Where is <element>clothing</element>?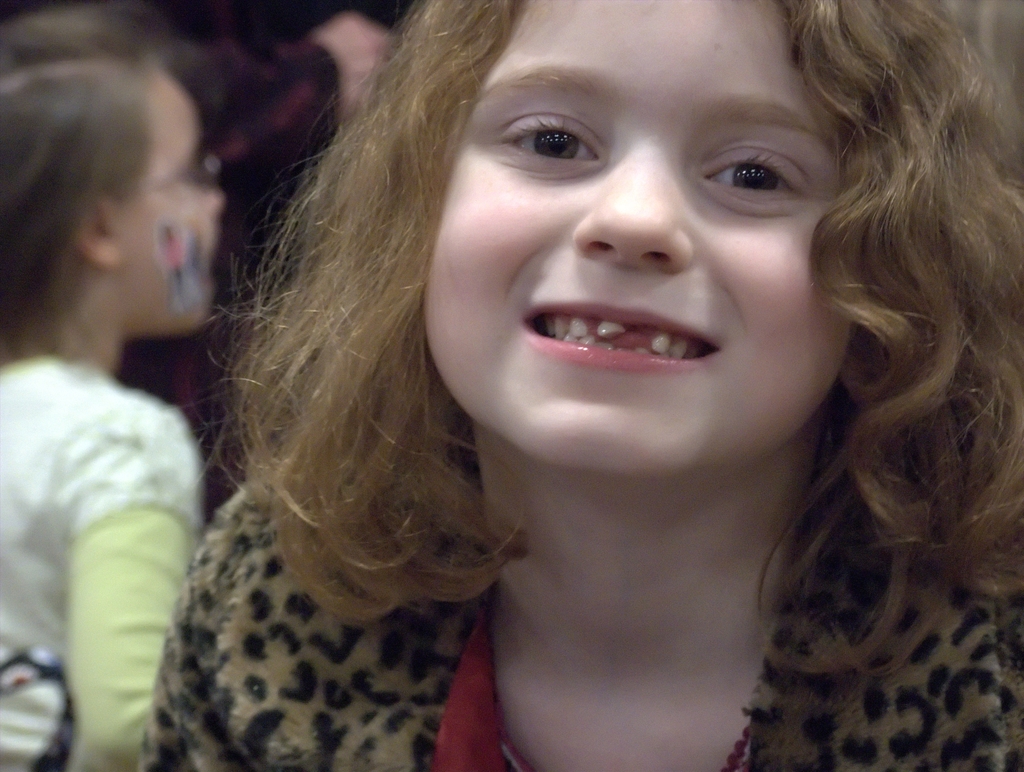
(x1=0, y1=157, x2=227, y2=768).
